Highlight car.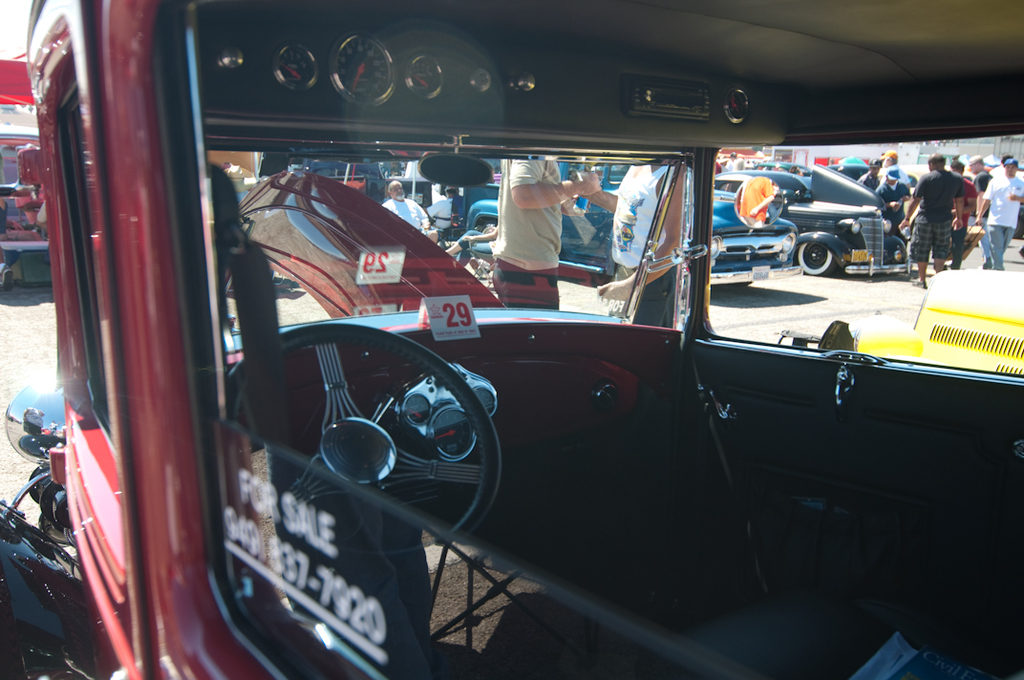
Highlighted region: 454,165,806,293.
